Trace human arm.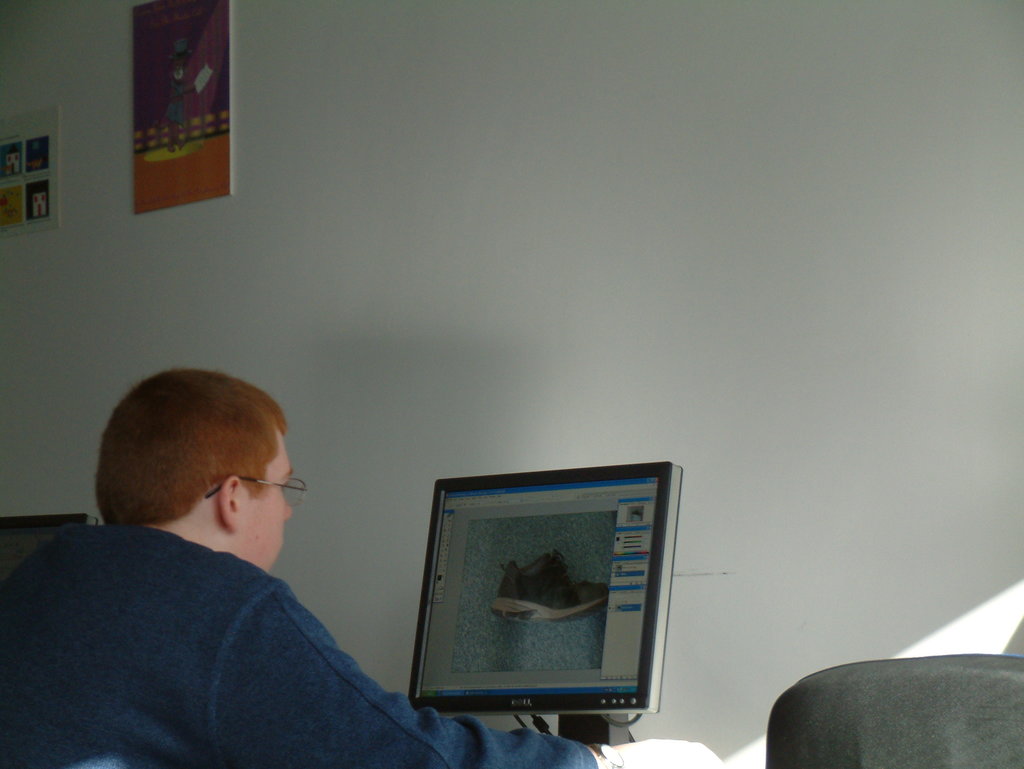
Traced to bbox=(210, 583, 728, 768).
